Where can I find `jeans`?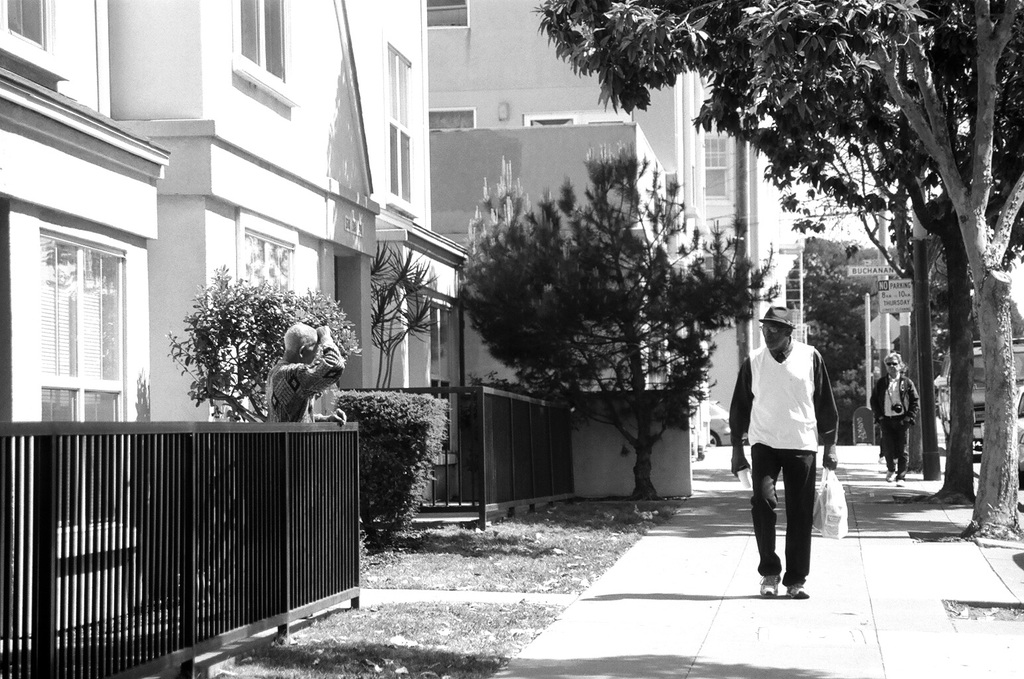
You can find it at [left=872, top=420, right=909, bottom=479].
